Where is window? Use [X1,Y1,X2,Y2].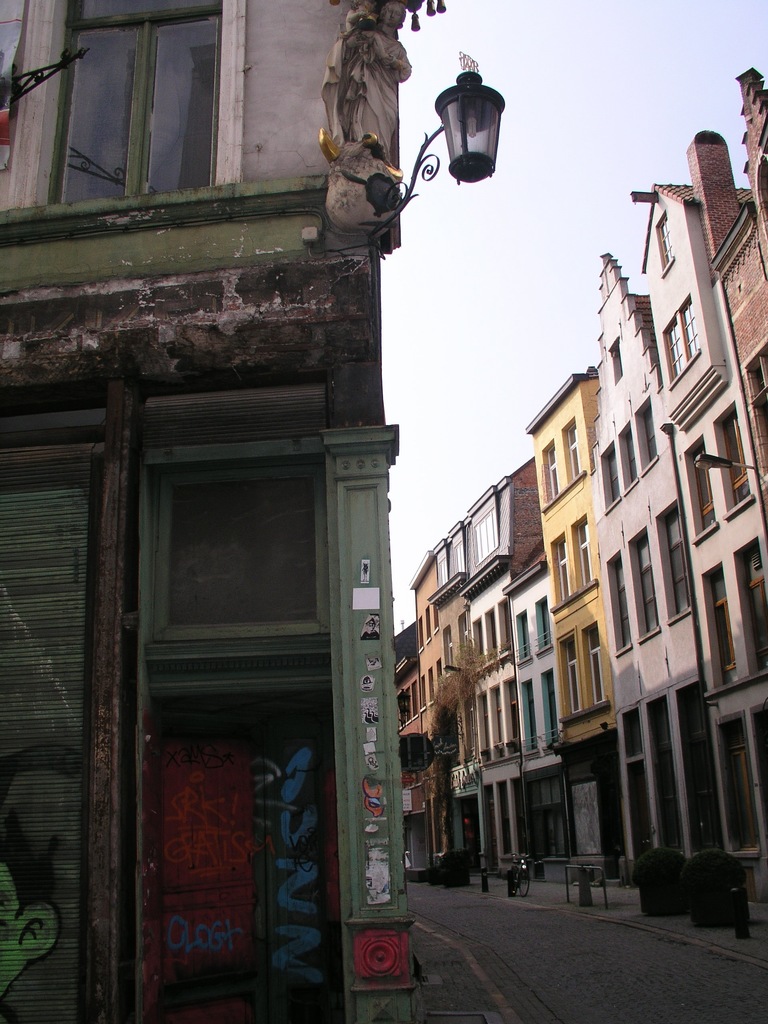
[609,445,630,498].
